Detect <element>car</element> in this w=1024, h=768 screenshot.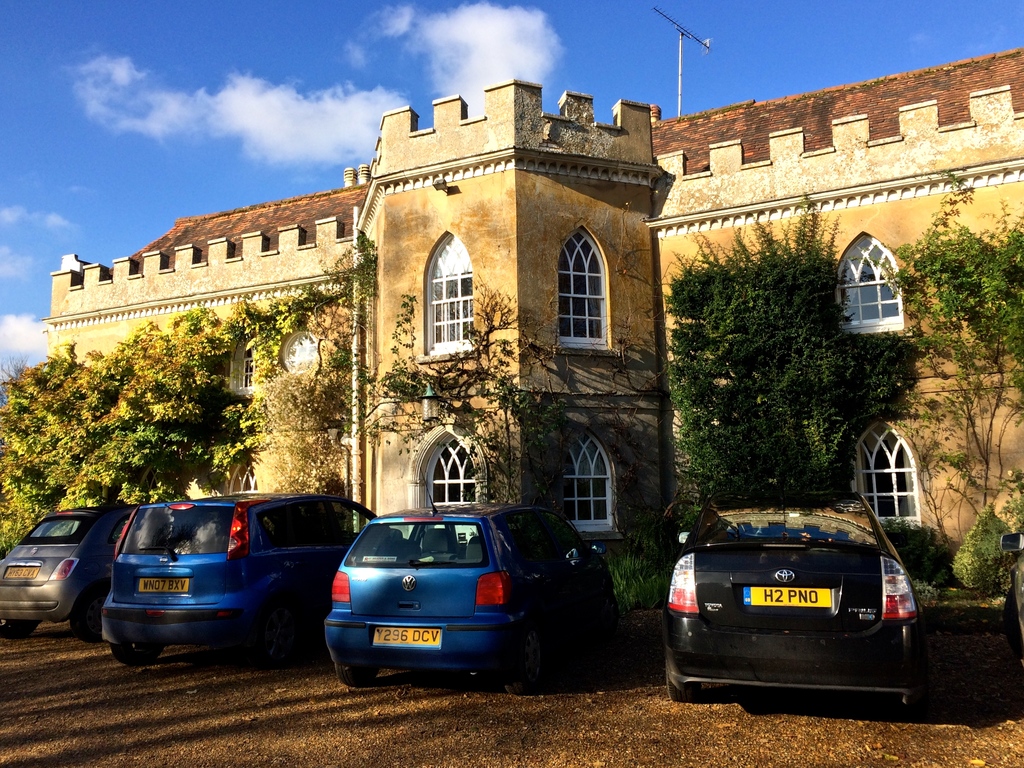
Detection: {"x1": 101, "y1": 491, "x2": 374, "y2": 663}.
